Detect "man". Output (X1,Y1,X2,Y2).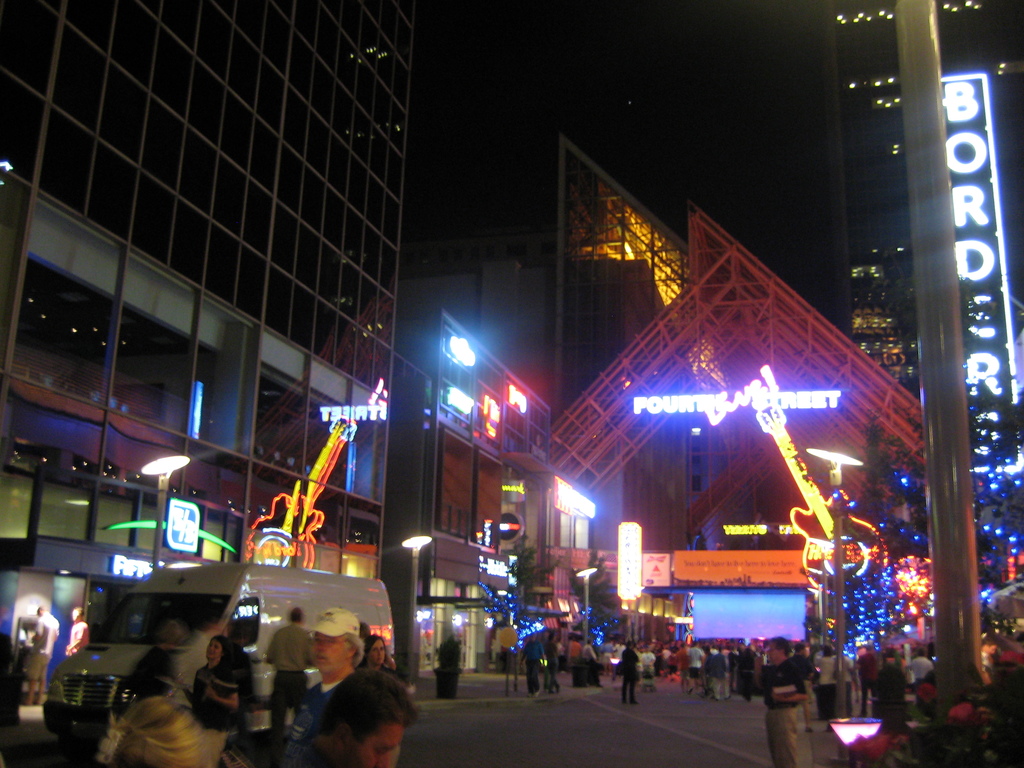
(852,640,881,722).
